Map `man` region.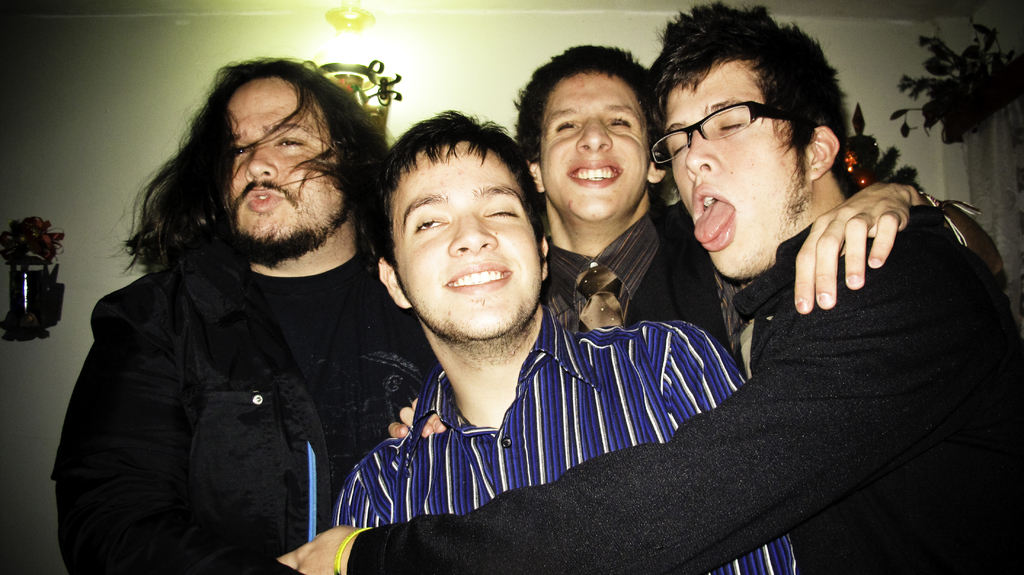
Mapped to 510/51/932/384.
